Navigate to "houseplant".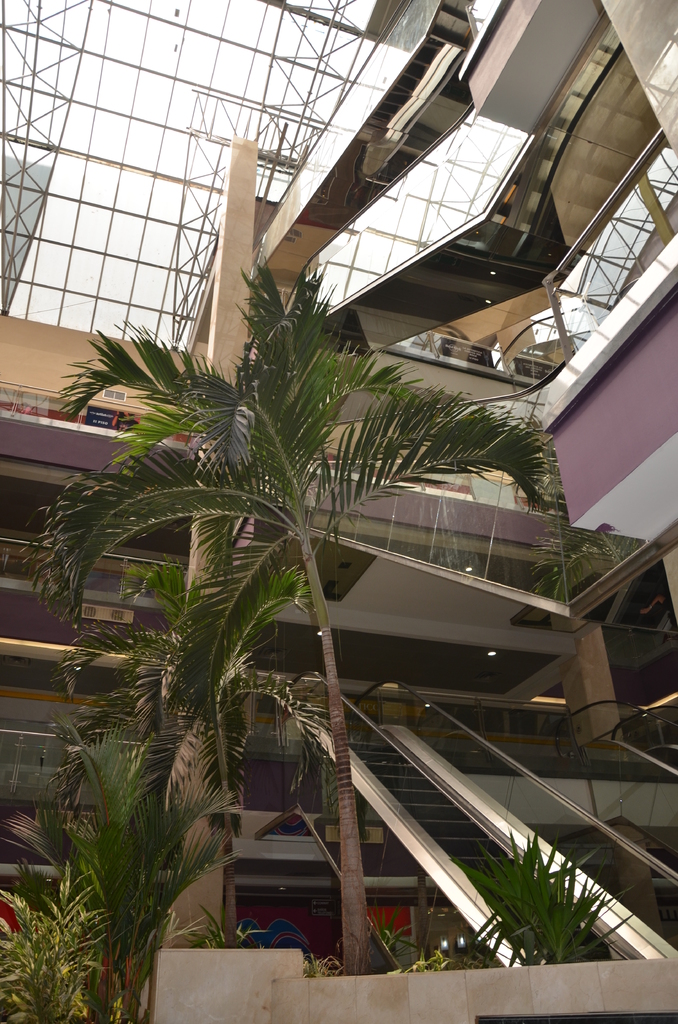
Navigation target: 469, 831, 661, 963.
